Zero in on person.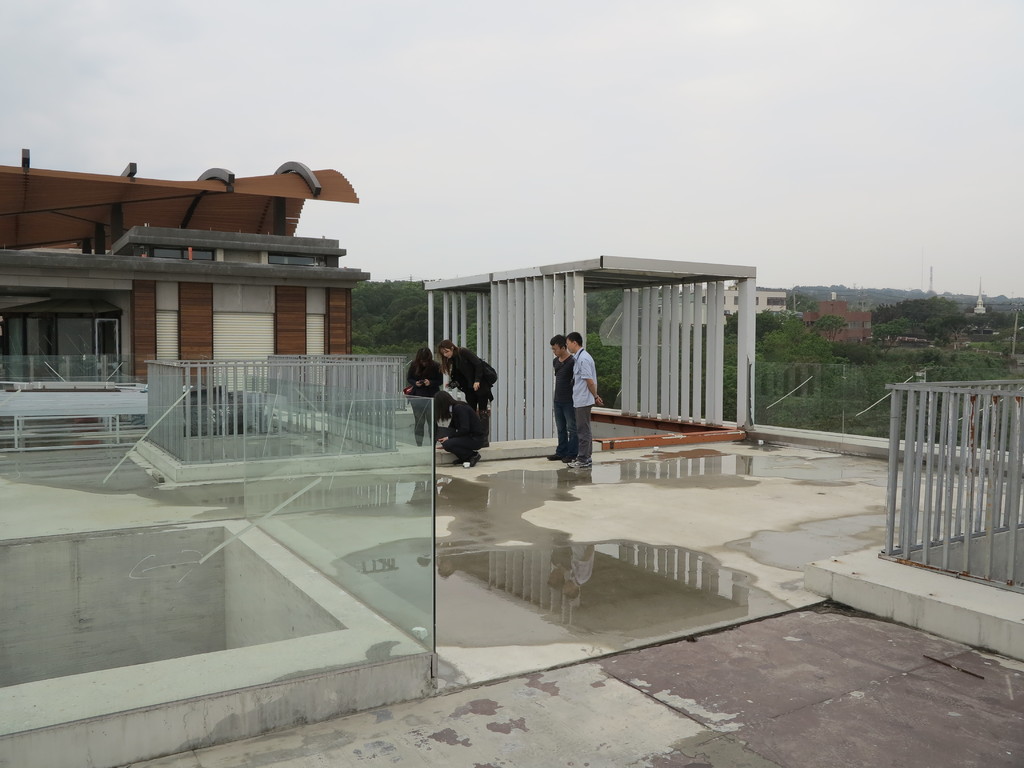
Zeroed in: {"x1": 403, "y1": 346, "x2": 442, "y2": 448}.
